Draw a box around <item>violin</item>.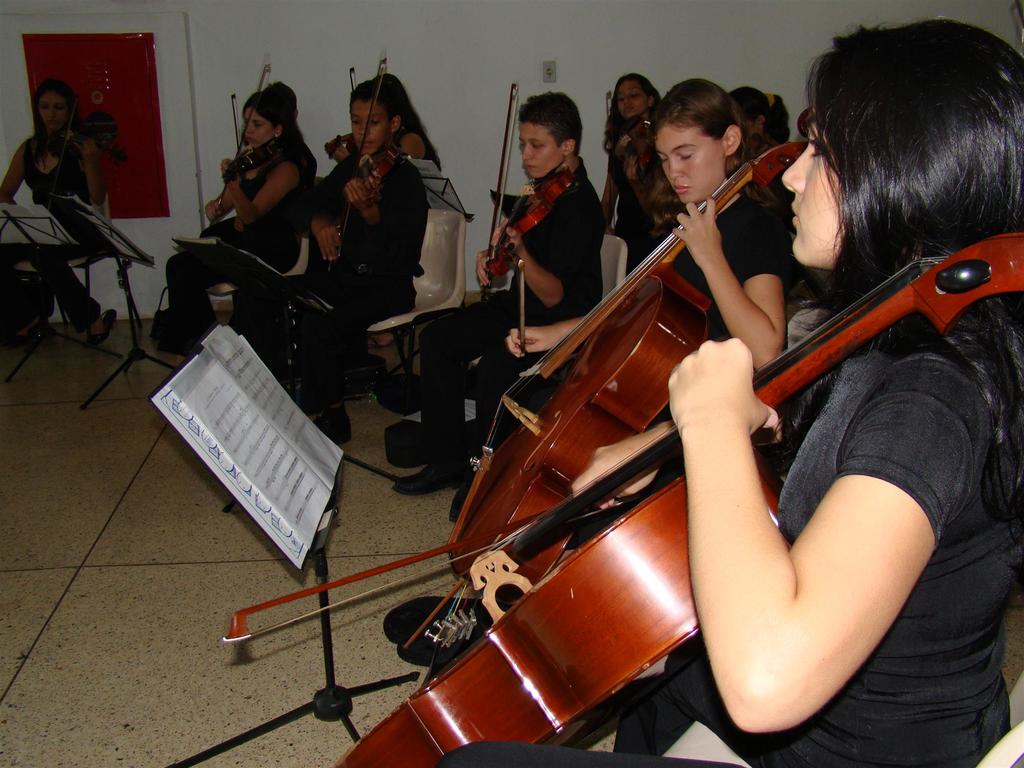
detection(476, 83, 580, 307).
